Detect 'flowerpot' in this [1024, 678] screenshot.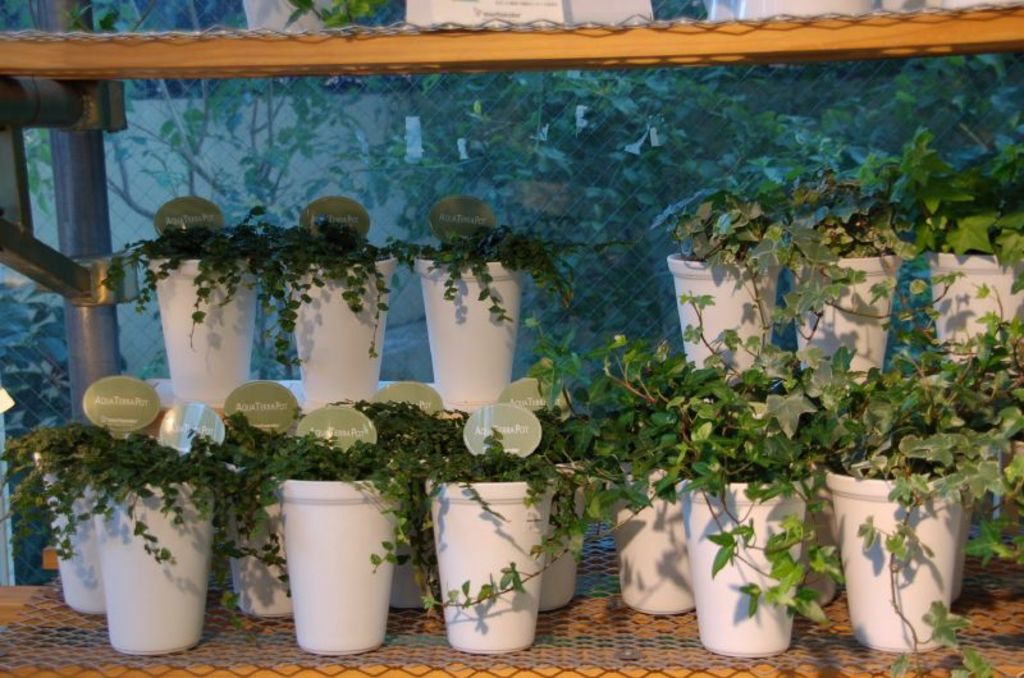
Detection: region(270, 471, 404, 655).
